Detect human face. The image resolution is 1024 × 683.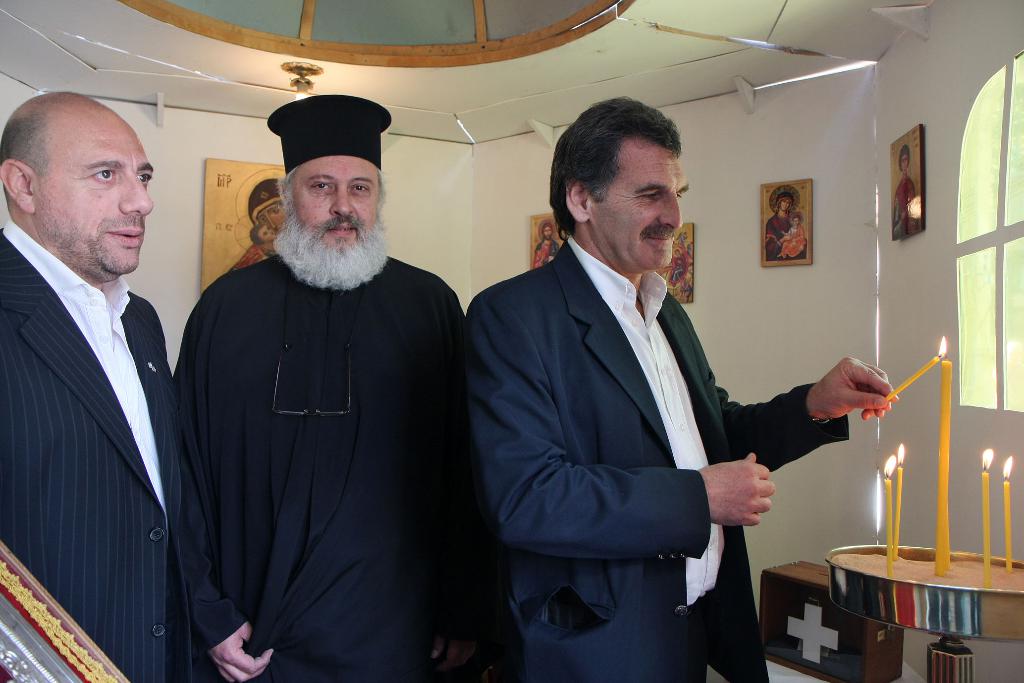
Rect(899, 154, 908, 170).
